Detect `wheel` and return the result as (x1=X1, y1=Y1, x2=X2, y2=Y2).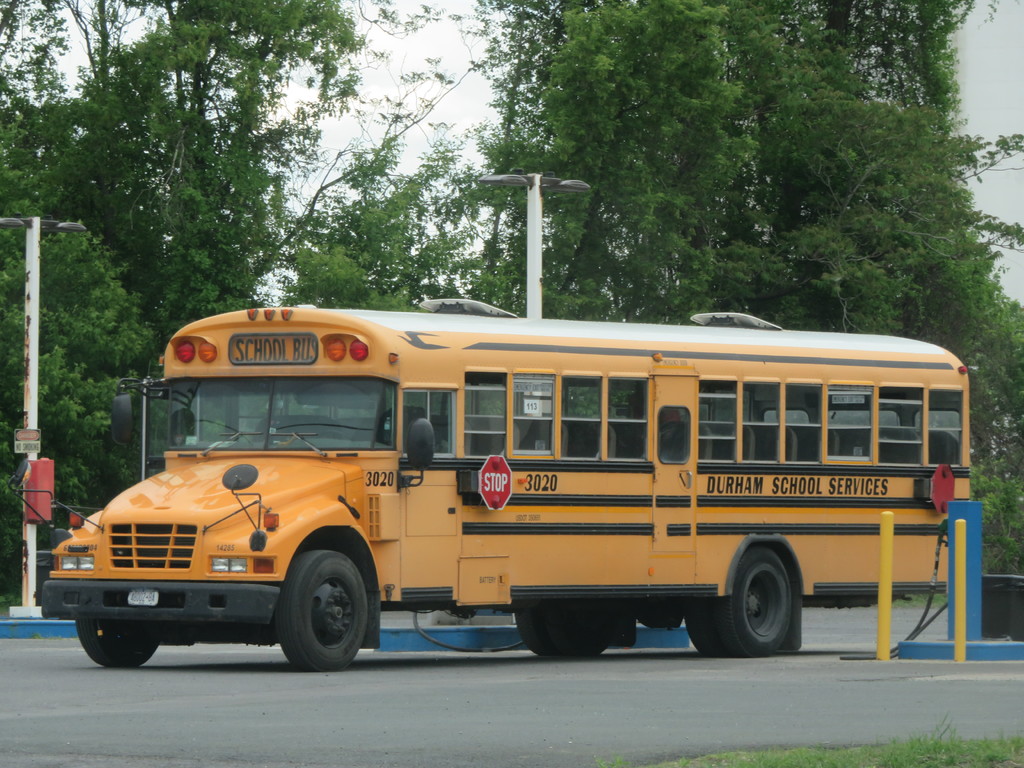
(x1=73, y1=617, x2=163, y2=669).
